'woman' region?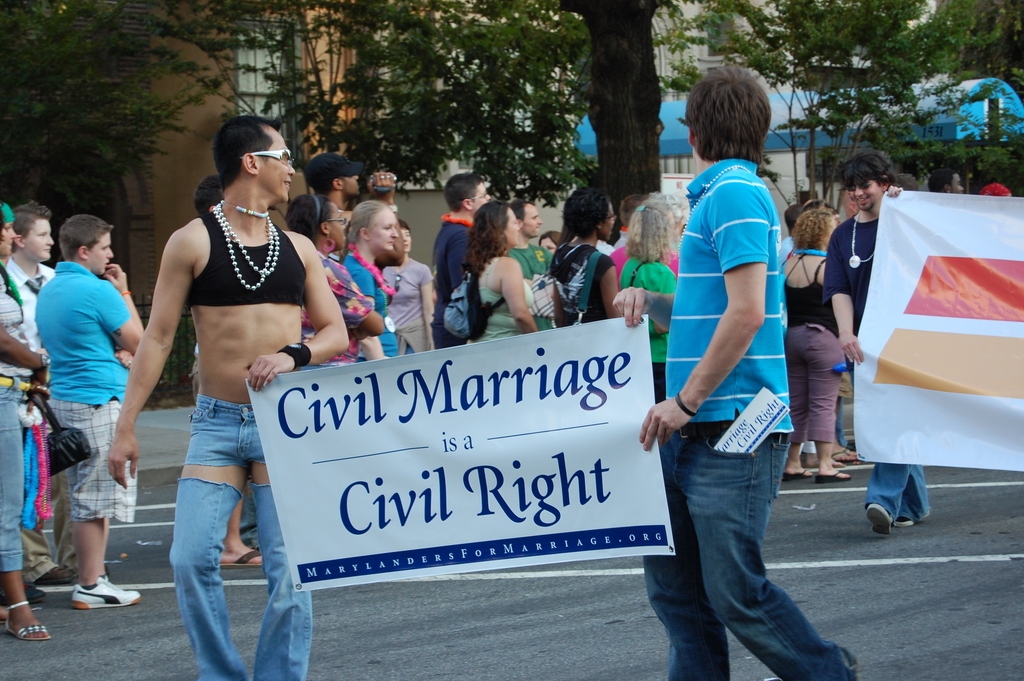
box(340, 195, 407, 357)
